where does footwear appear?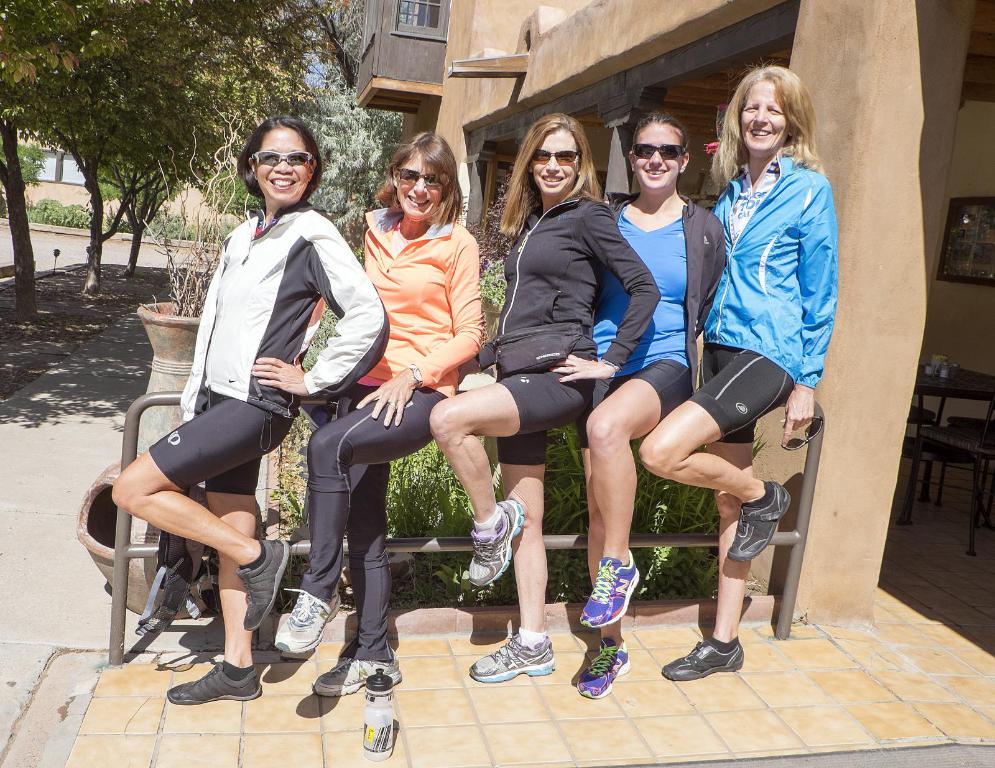
Appears at region(660, 639, 745, 683).
